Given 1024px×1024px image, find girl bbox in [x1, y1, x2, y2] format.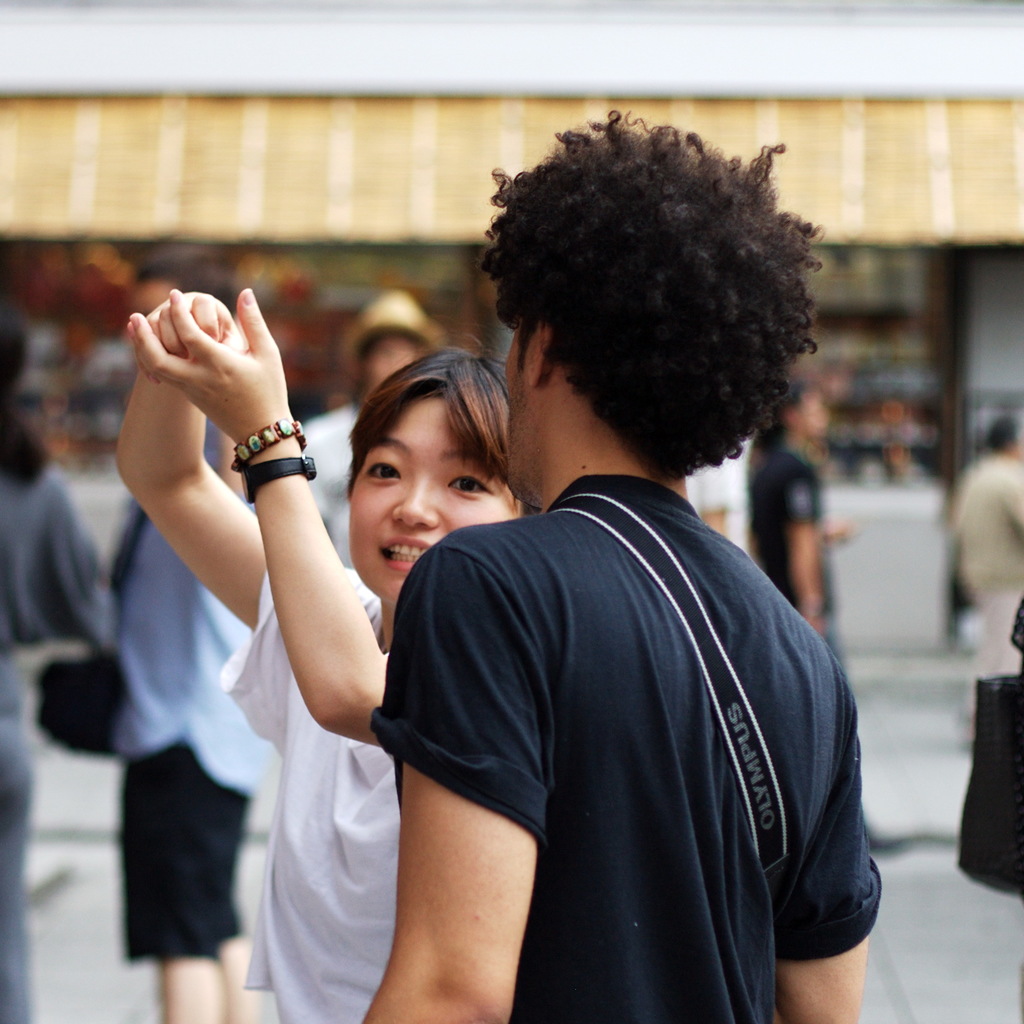
[112, 292, 541, 1023].
